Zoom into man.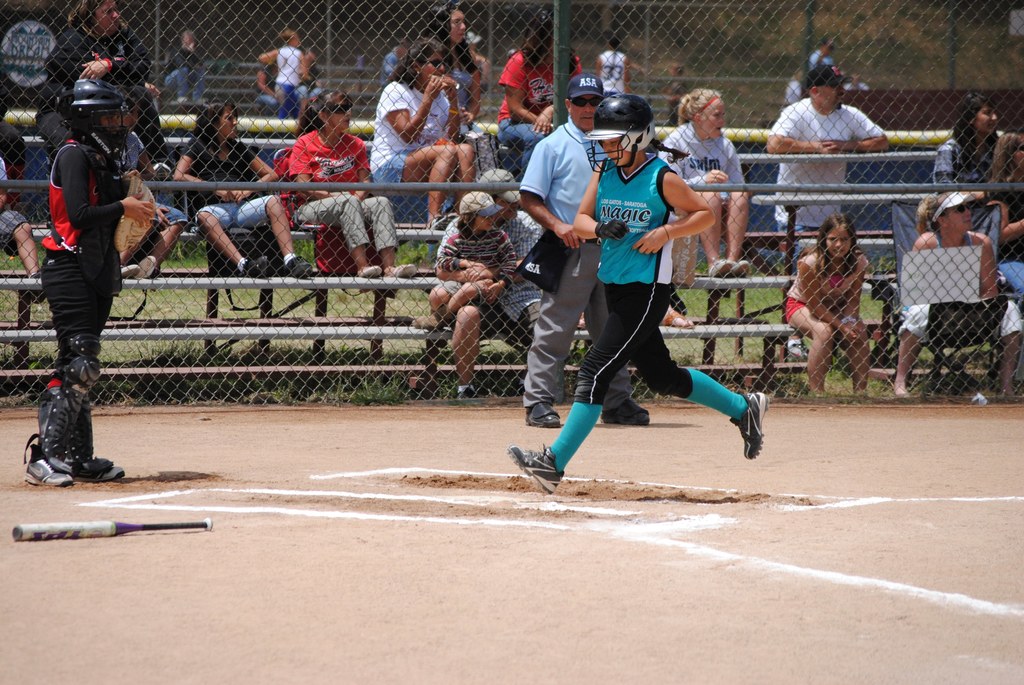
Zoom target: {"x1": 159, "y1": 30, "x2": 209, "y2": 102}.
